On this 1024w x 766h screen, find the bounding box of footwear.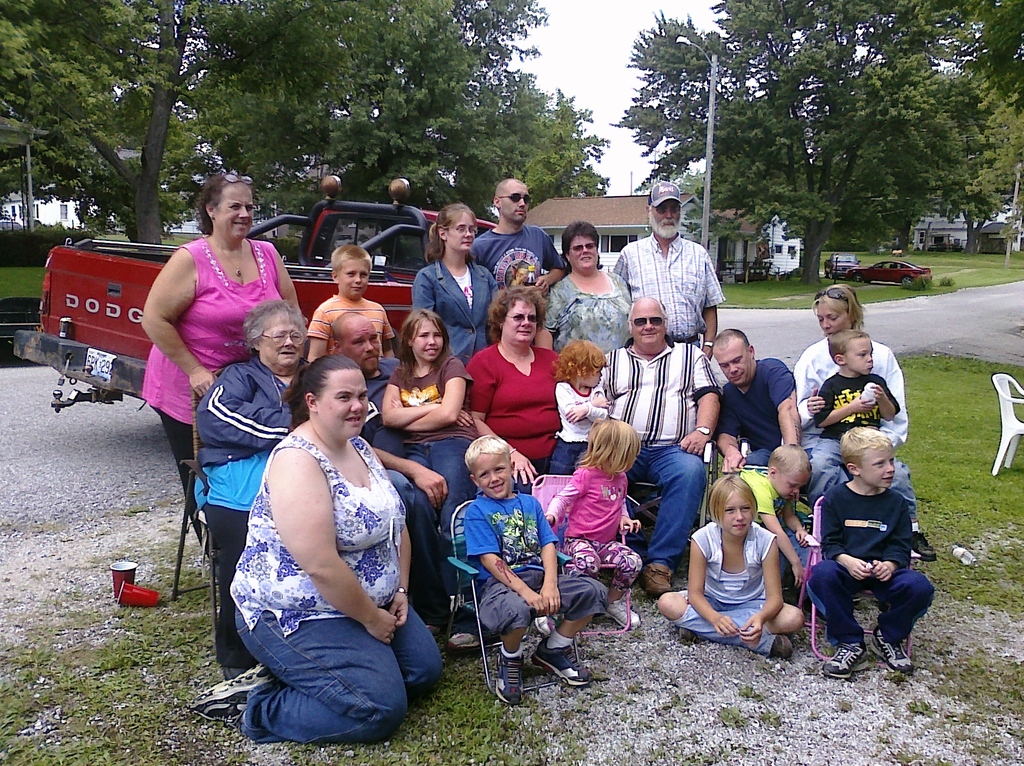
Bounding box: pyautogui.locateOnScreen(912, 526, 933, 557).
